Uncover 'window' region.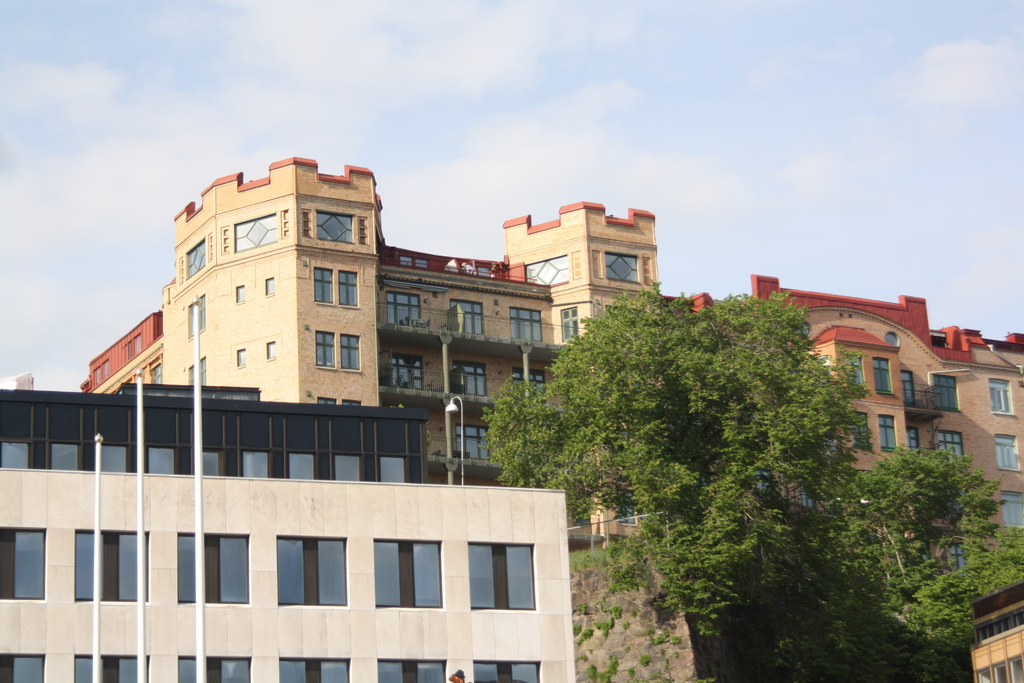
Uncovered: (left=316, top=212, right=351, bottom=242).
